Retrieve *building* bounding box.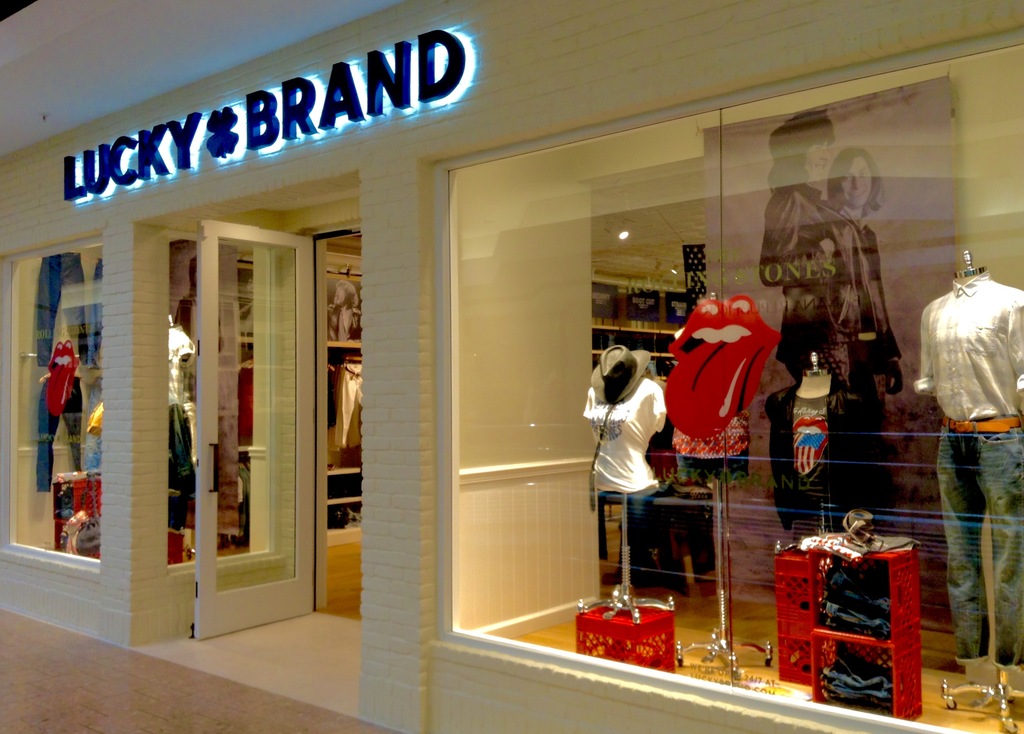
Bounding box: <region>0, 0, 1023, 733</region>.
